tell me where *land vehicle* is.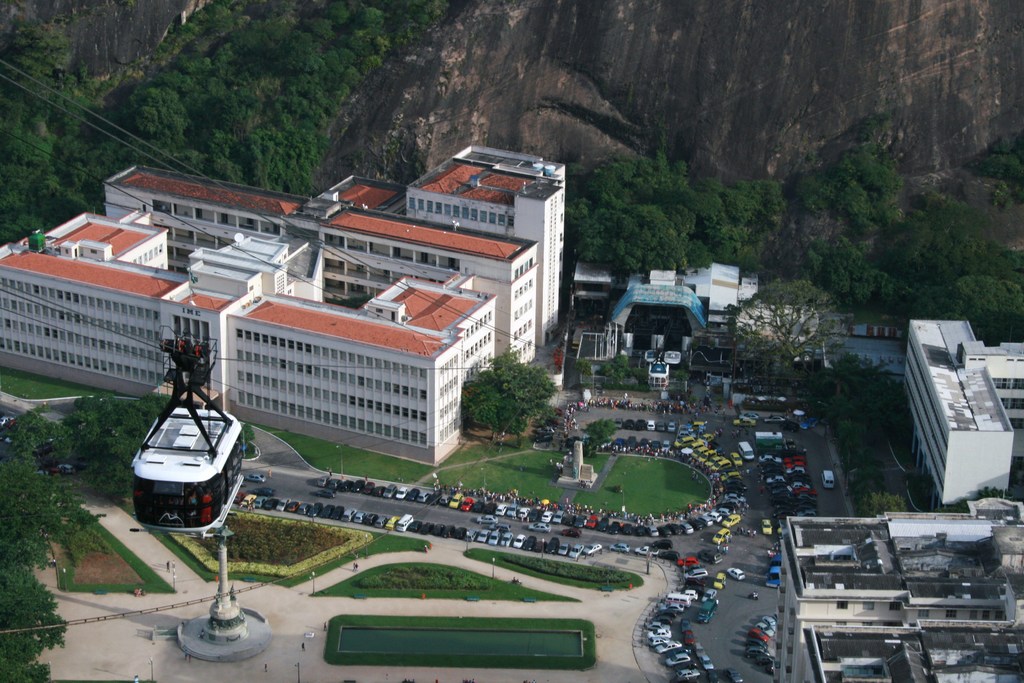
*land vehicle* is at l=706, t=509, r=724, b=525.
